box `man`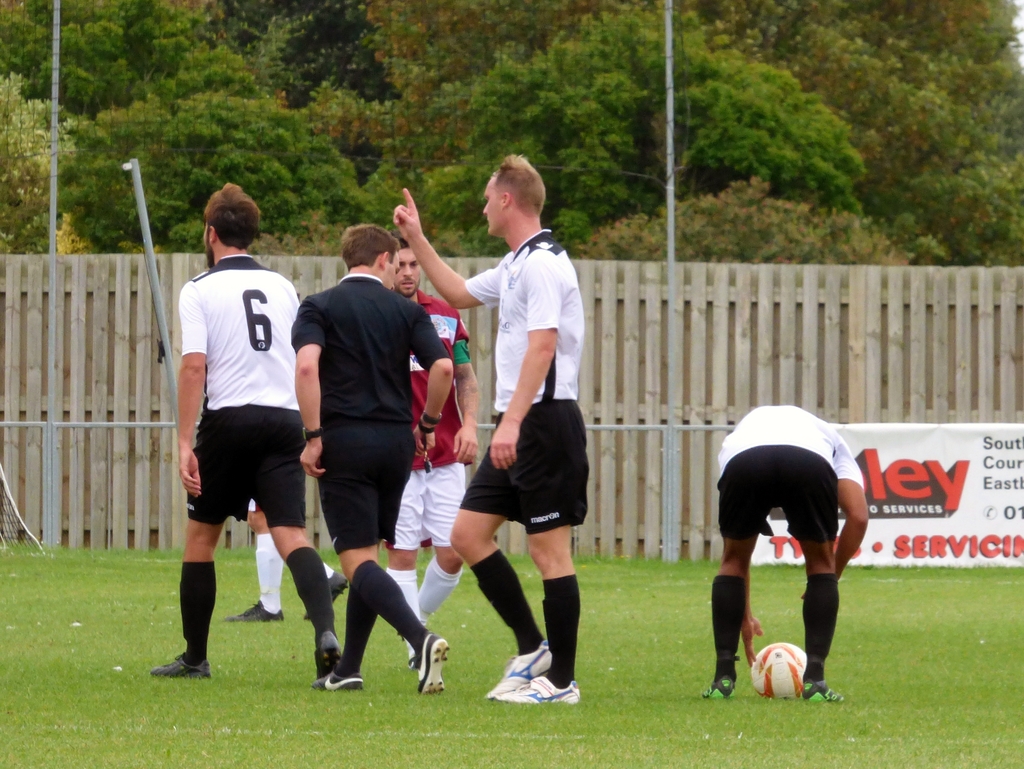
{"x1": 296, "y1": 219, "x2": 456, "y2": 702}
